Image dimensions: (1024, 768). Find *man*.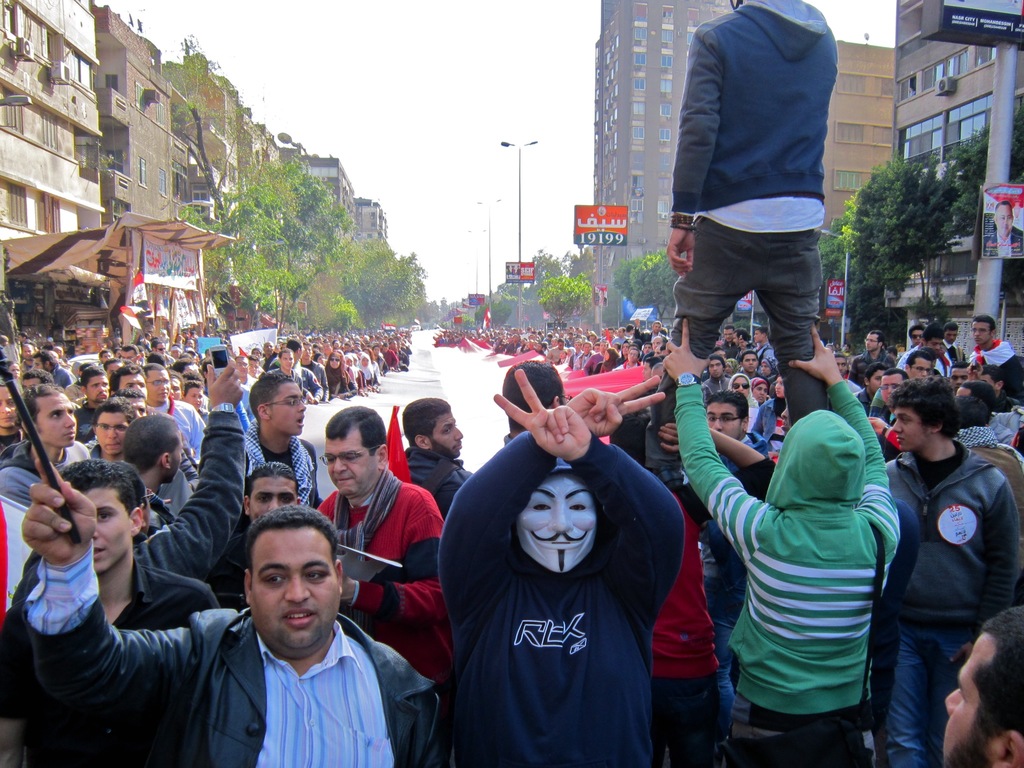
899:323:925:373.
